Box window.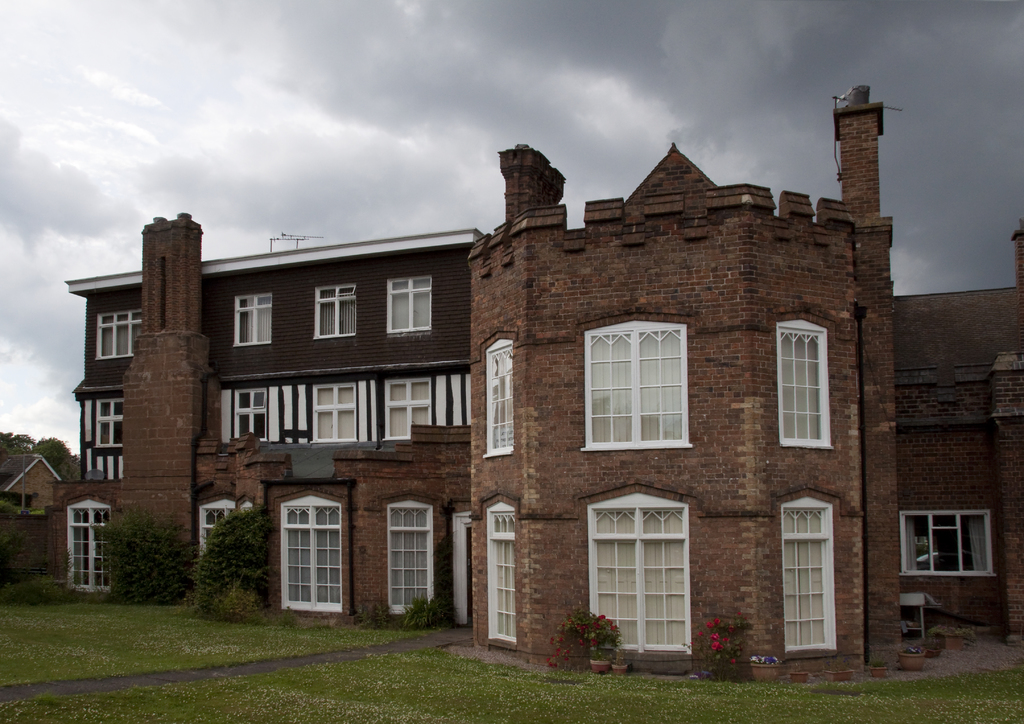
box=[385, 277, 435, 333].
